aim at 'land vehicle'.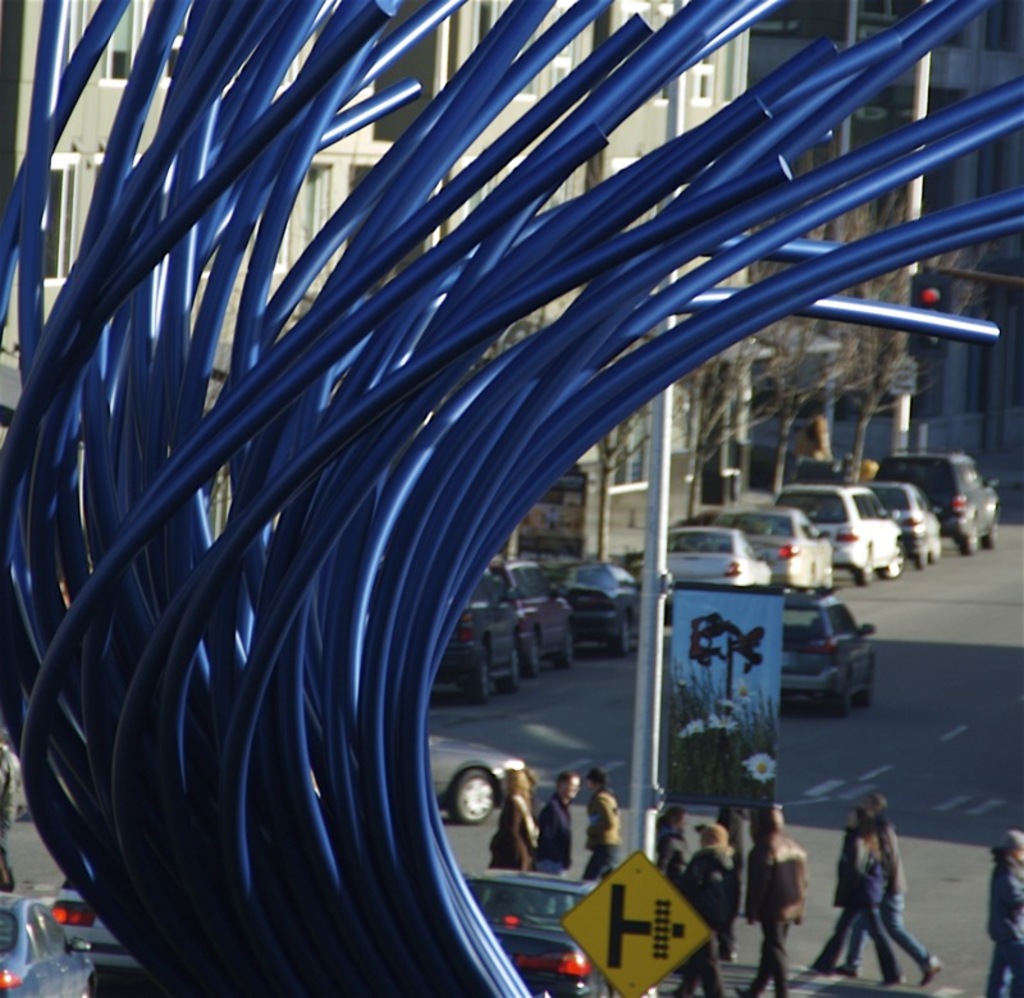
Aimed at (557,560,639,651).
